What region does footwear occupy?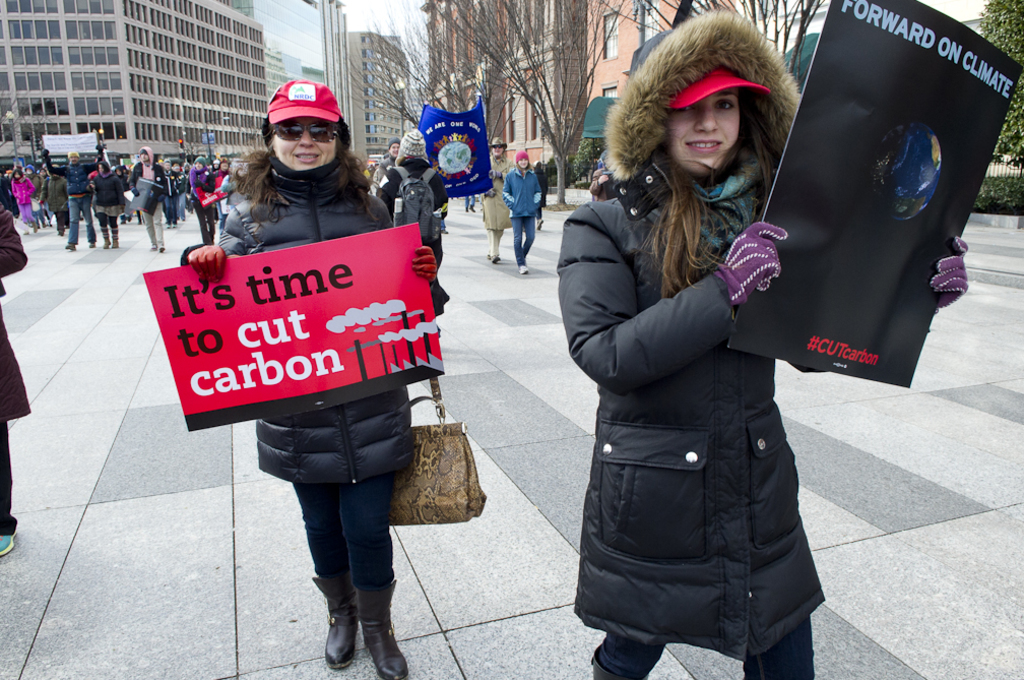
l=172, t=226, r=178, b=228.
